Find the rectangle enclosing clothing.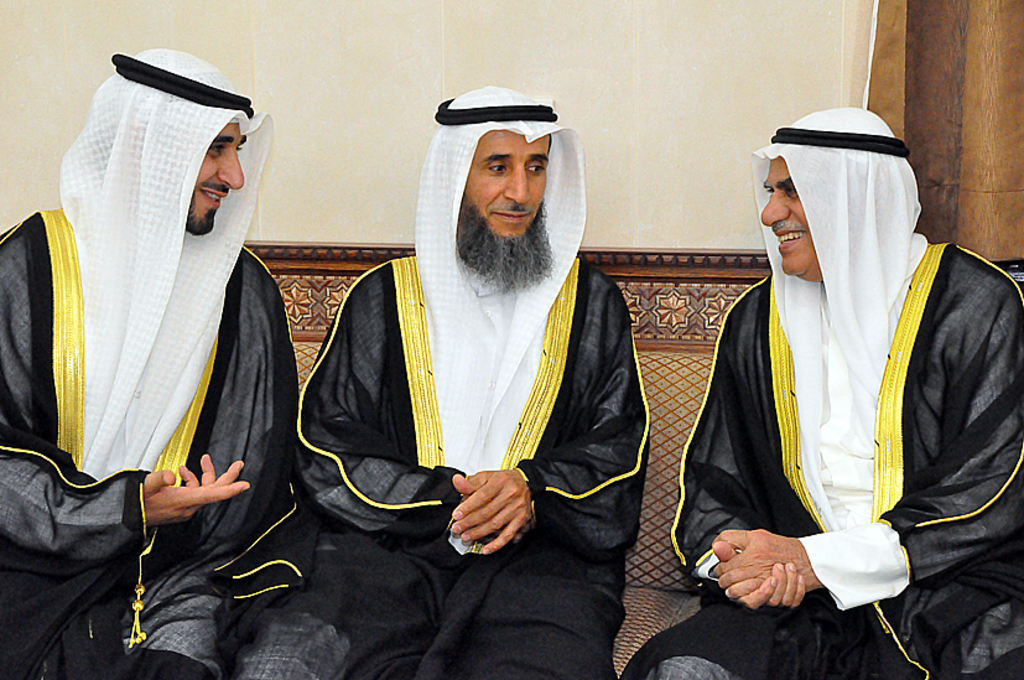
[x1=622, y1=99, x2=1023, y2=679].
